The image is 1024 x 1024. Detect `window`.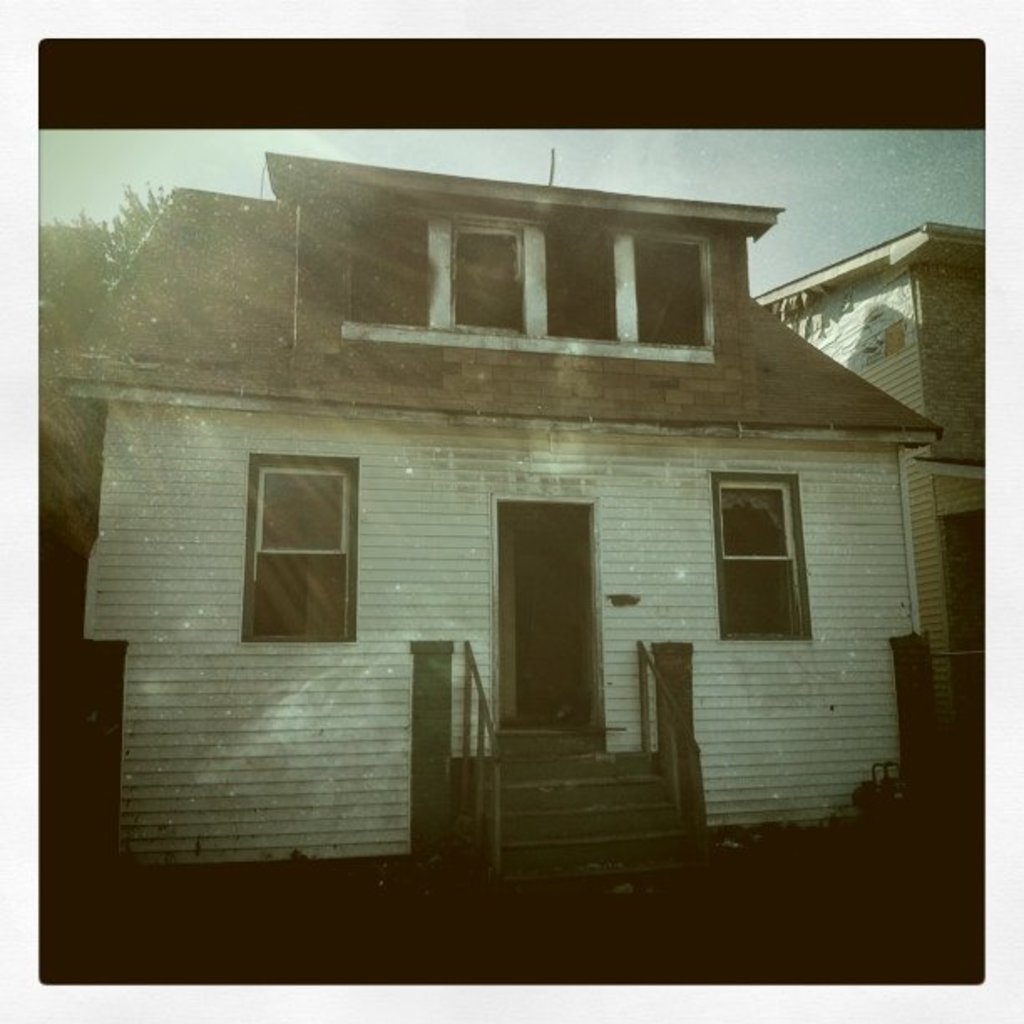
Detection: bbox=[234, 435, 368, 644].
